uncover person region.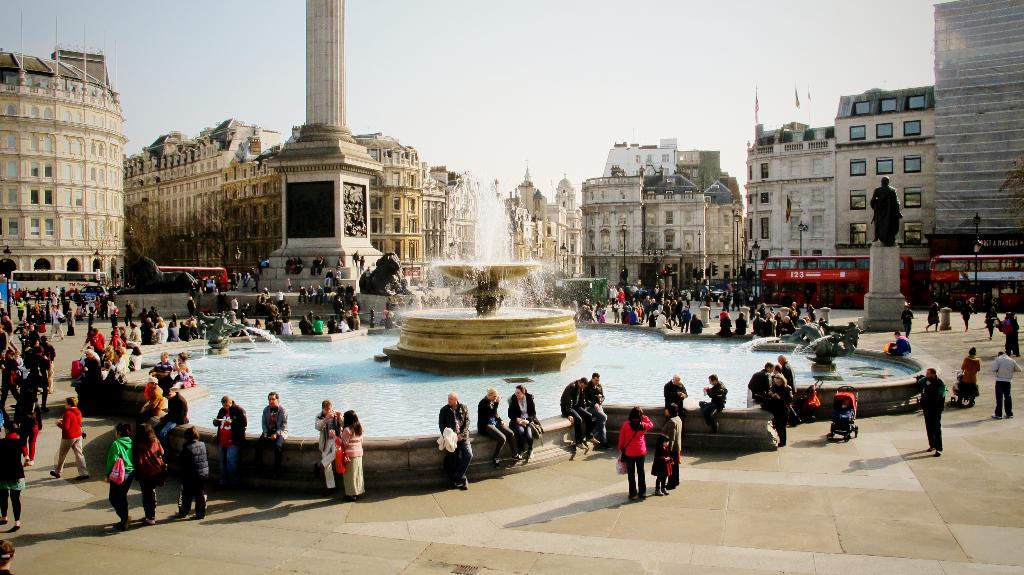
Uncovered: l=54, t=391, r=97, b=490.
